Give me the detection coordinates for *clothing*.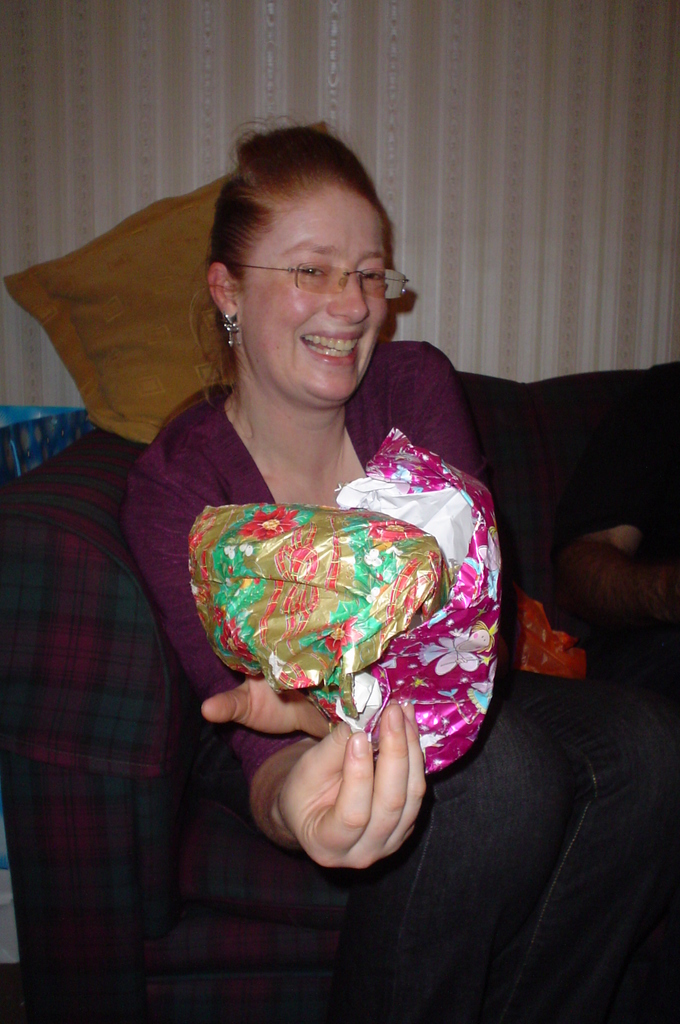
rect(120, 338, 679, 1023).
